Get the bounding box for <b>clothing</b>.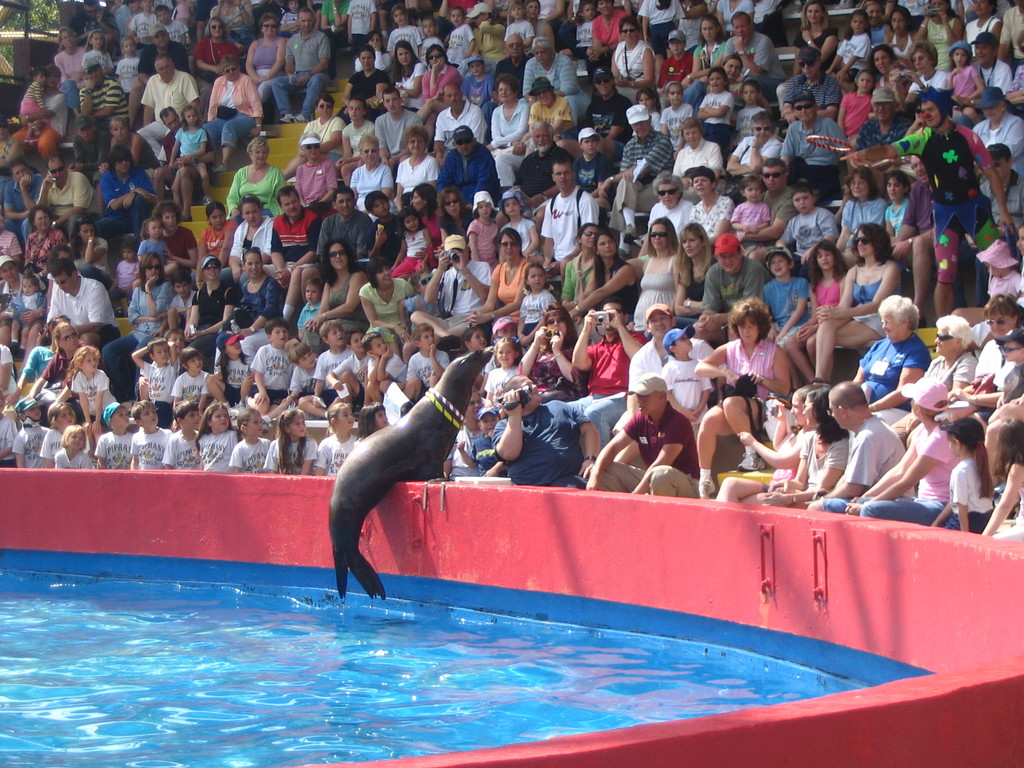
Rect(214, 273, 287, 366).
